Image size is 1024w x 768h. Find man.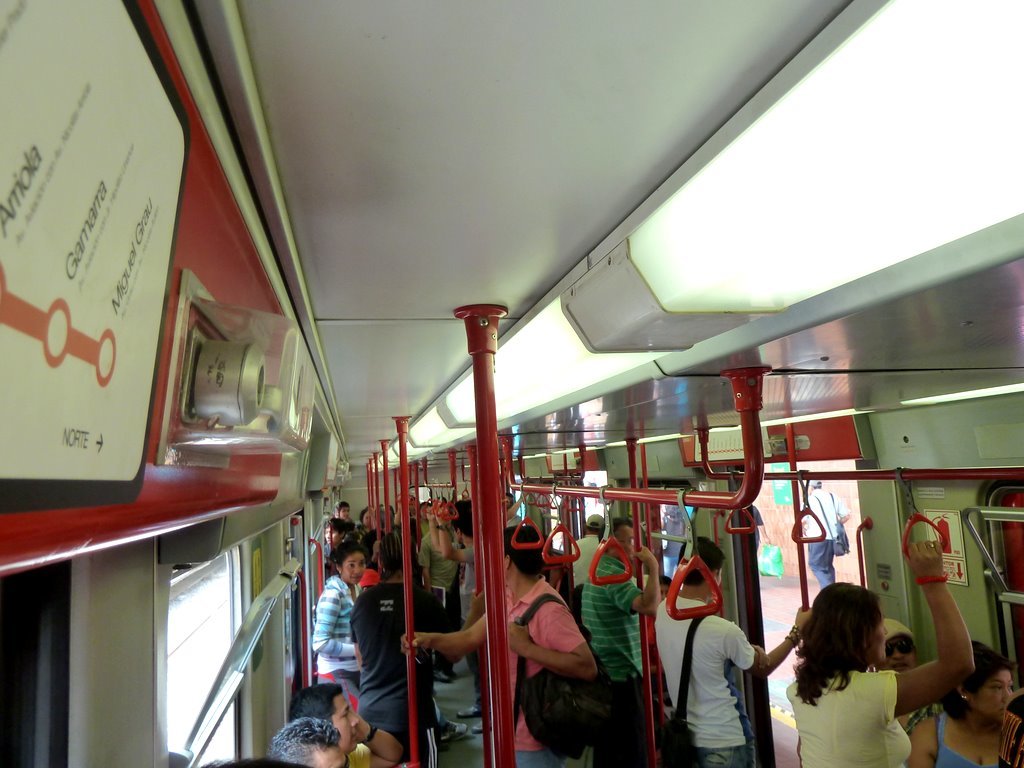
[397,522,600,767].
